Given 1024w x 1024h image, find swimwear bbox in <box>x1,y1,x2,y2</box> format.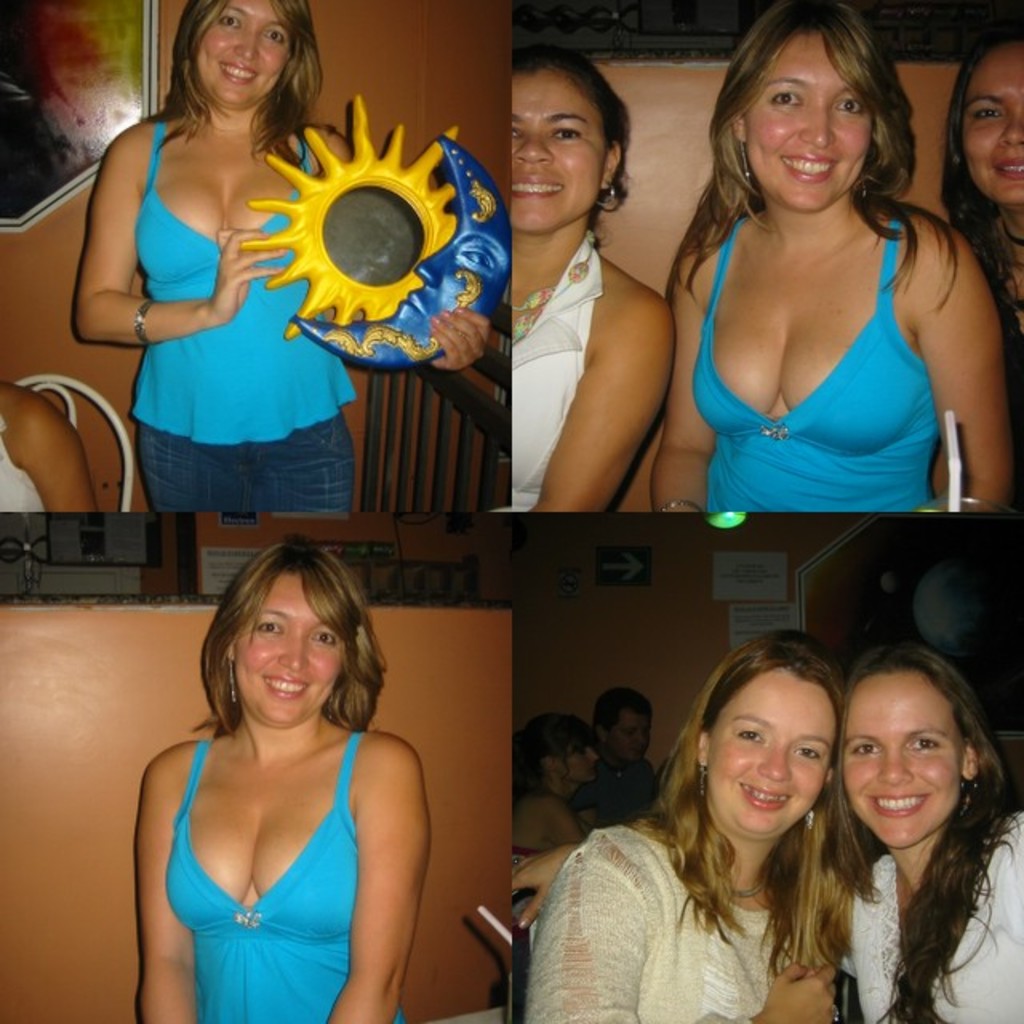
<box>130,114,318,432</box>.
